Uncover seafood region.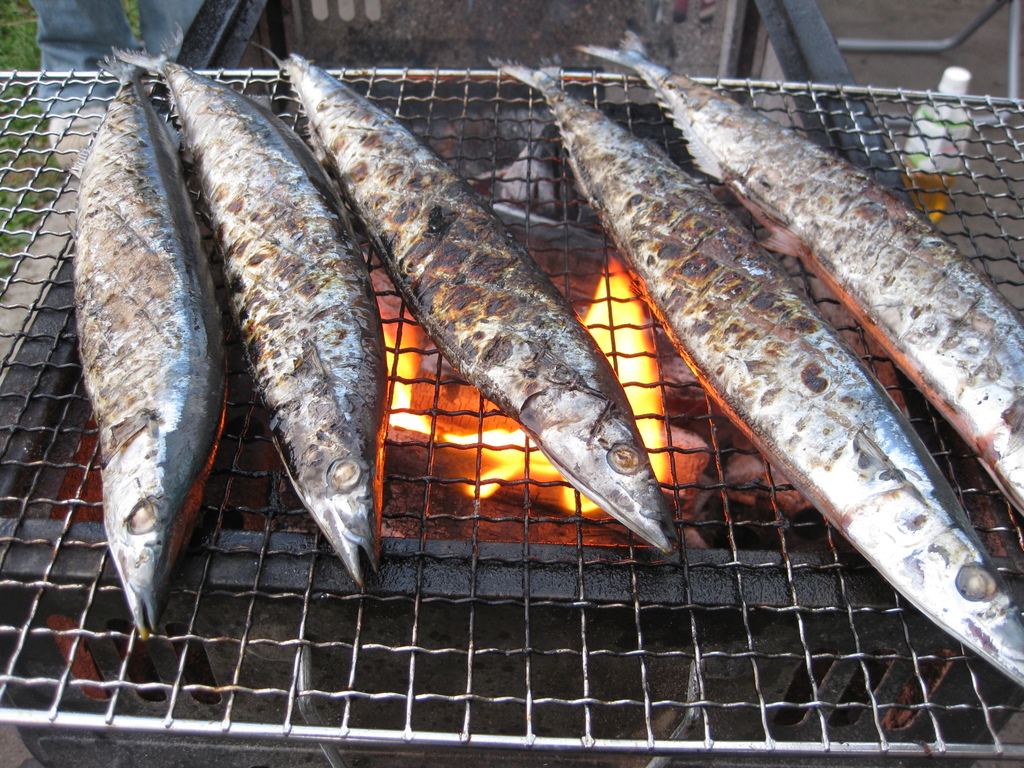
Uncovered: <box>243,31,678,555</box>.
